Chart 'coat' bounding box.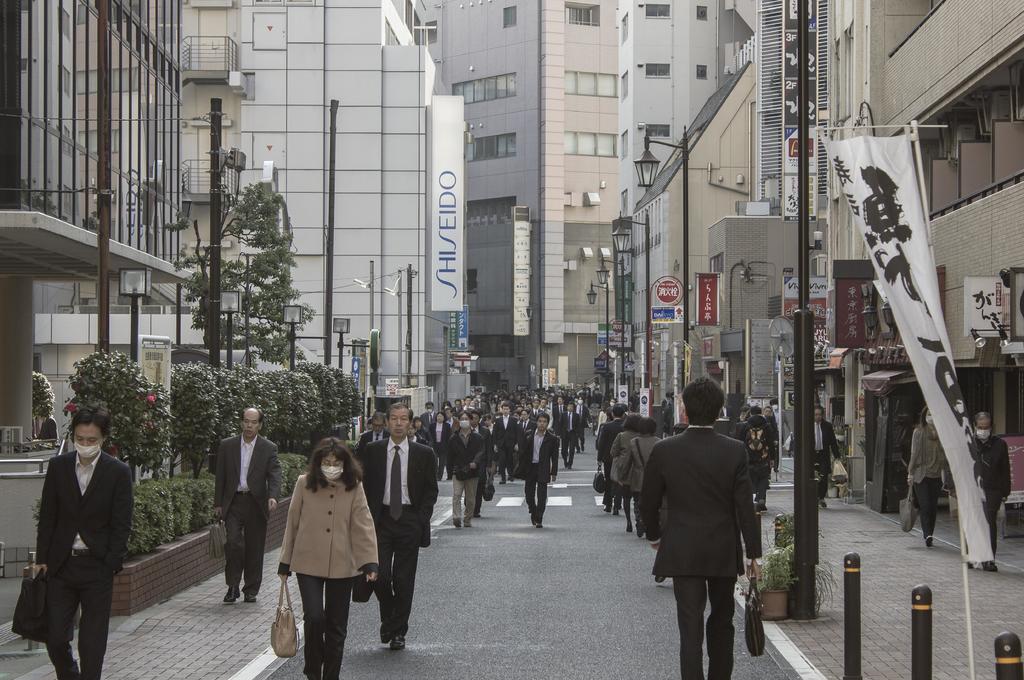
Charted: 958/420/1009/525.
